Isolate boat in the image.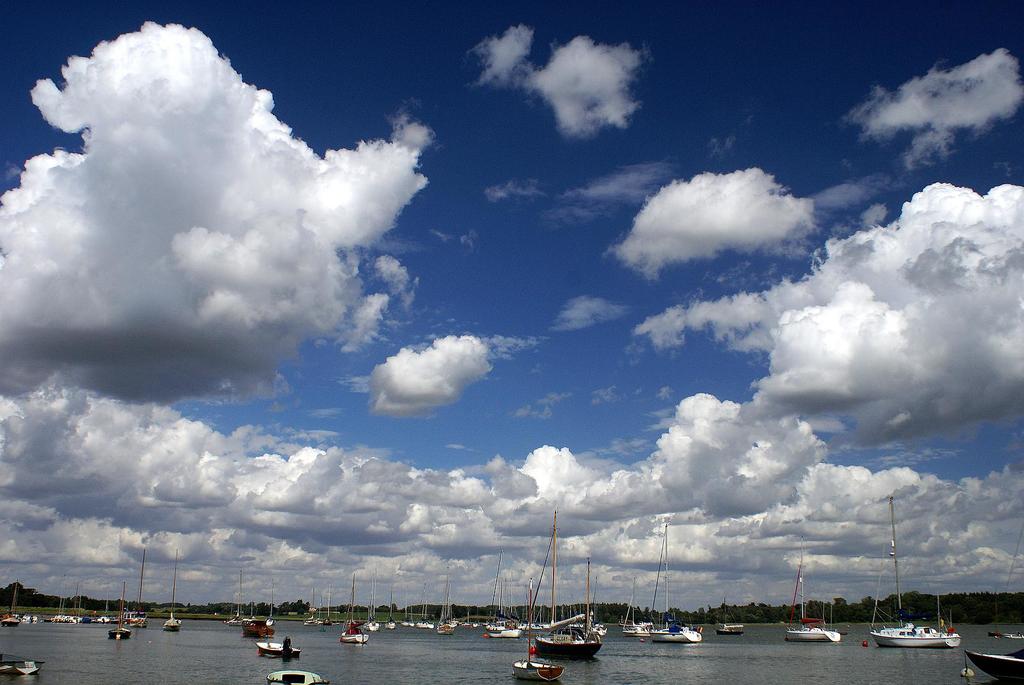
Isolated region: [127, 548, 145, 628].
